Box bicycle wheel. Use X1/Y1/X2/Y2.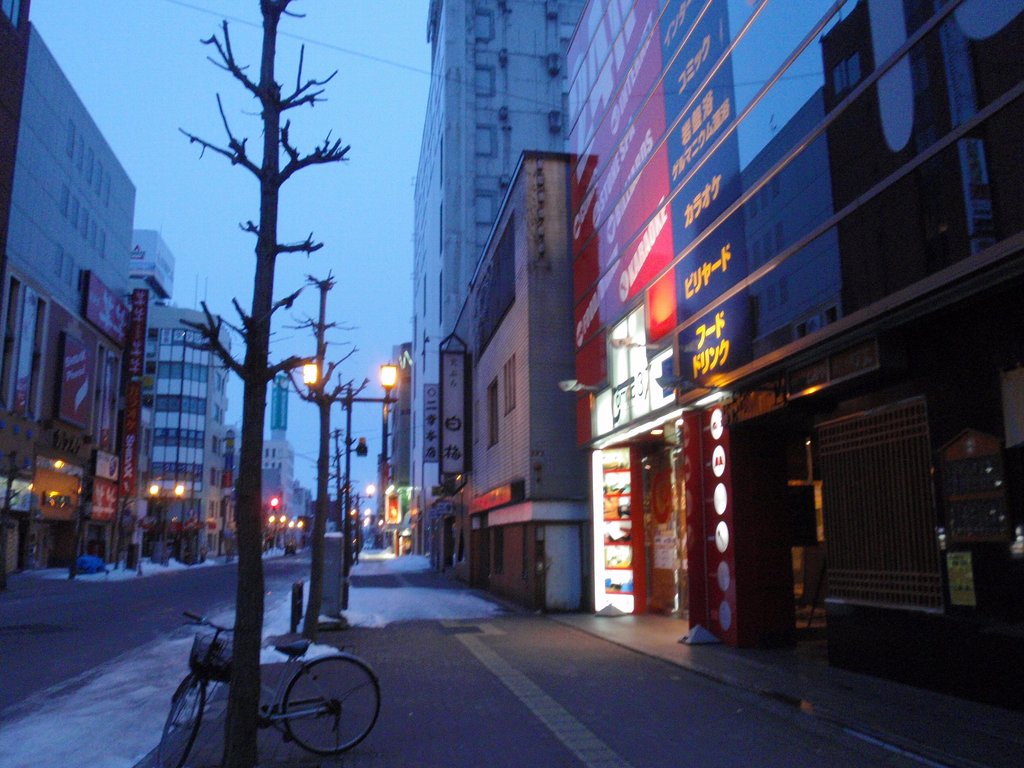
284/652/383/758.
